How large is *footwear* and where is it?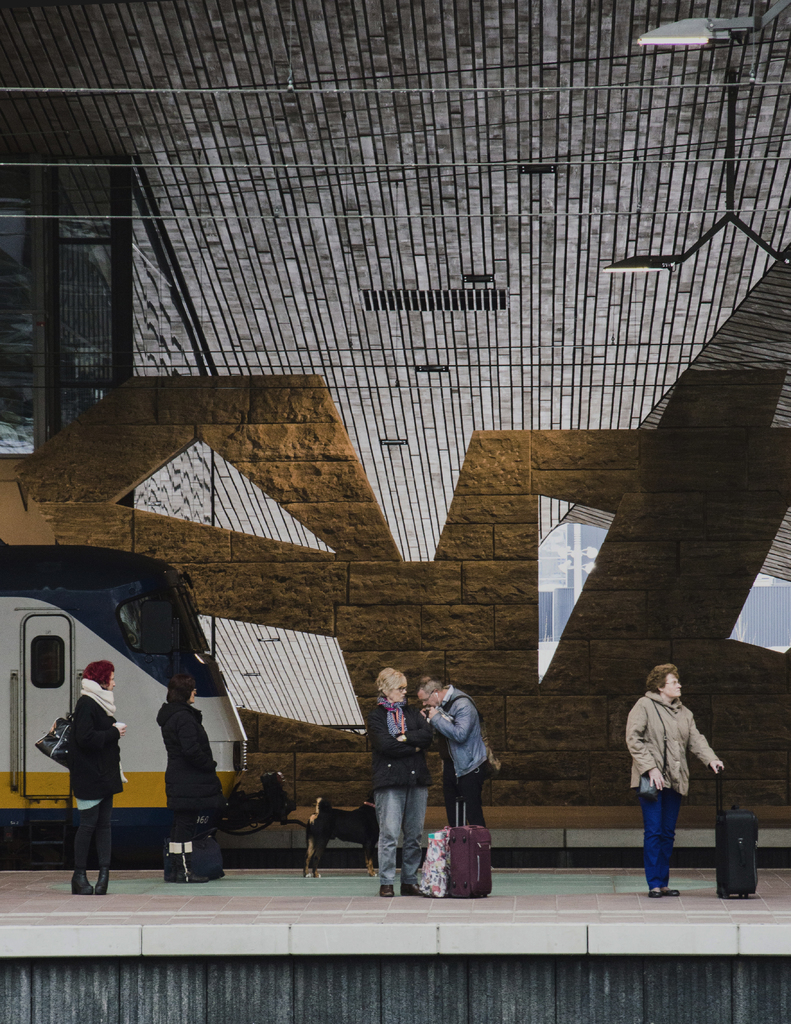
Bounding box: rect(642, 889, 667, 901).
